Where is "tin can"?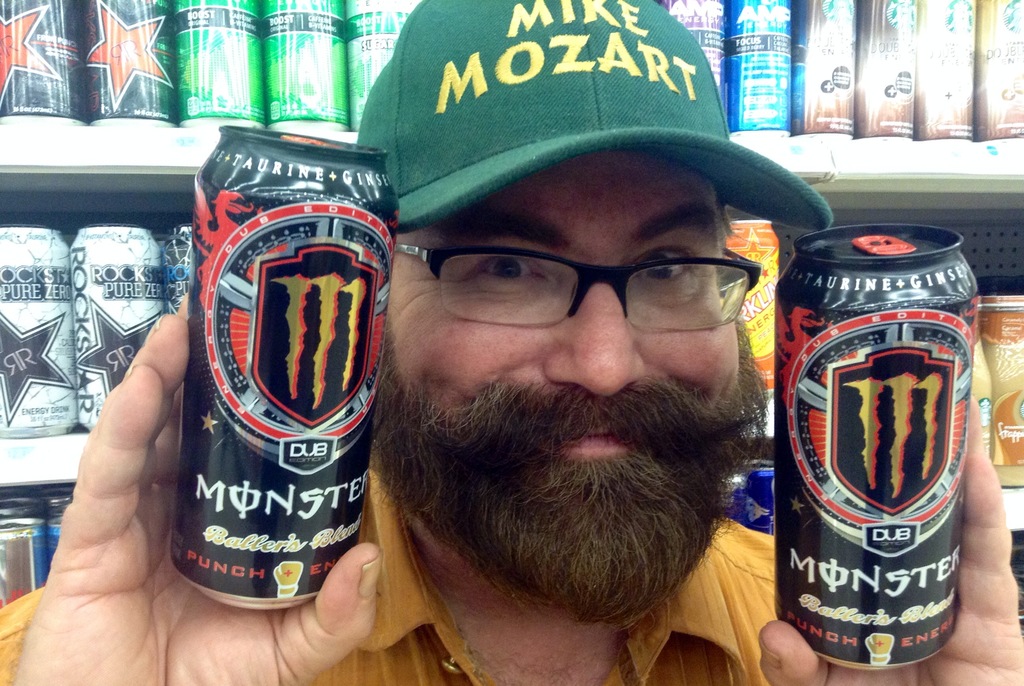
0 0 81 127.
